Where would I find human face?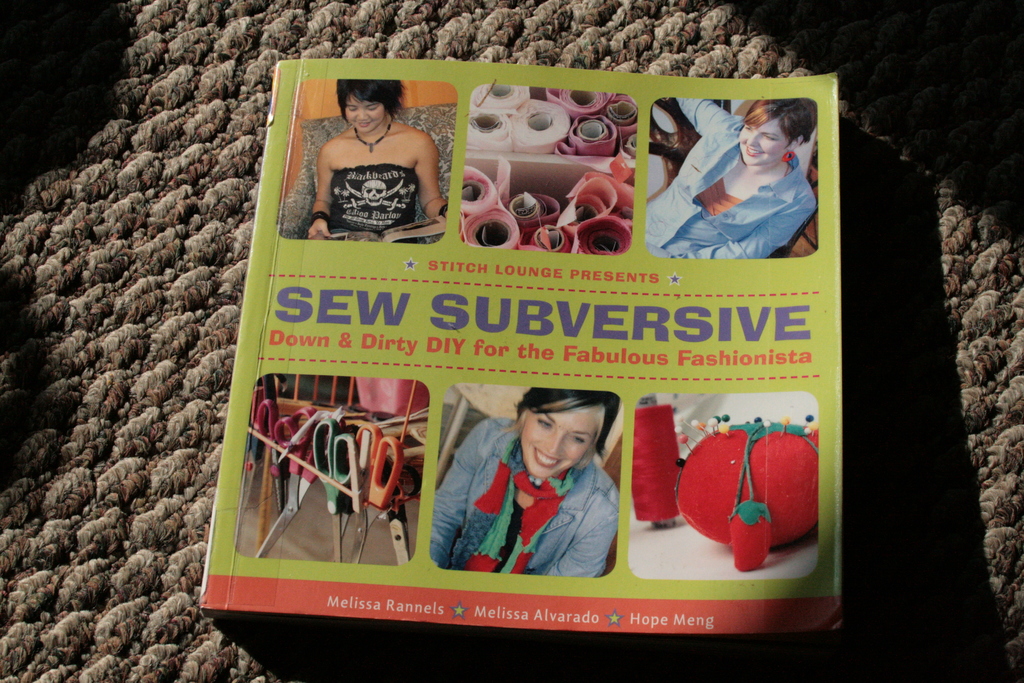
At [519,409,601,477].
